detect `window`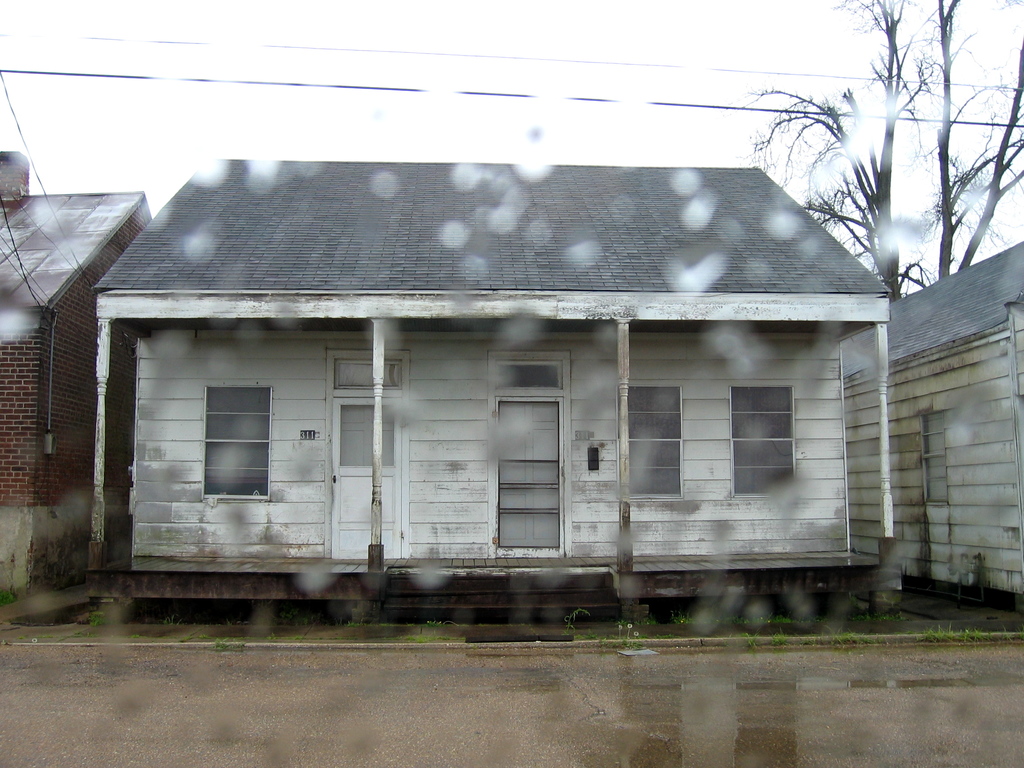
[204, 381, 275, 503]
